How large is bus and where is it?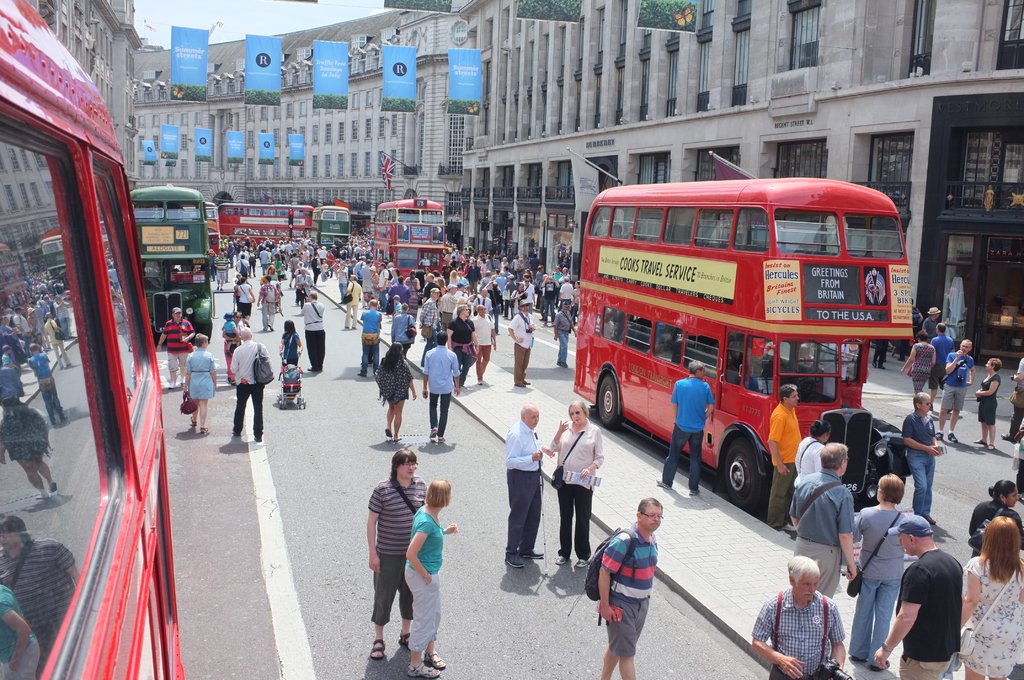
Bounding box: (left=371, top=198, right=451, bottom=286).
